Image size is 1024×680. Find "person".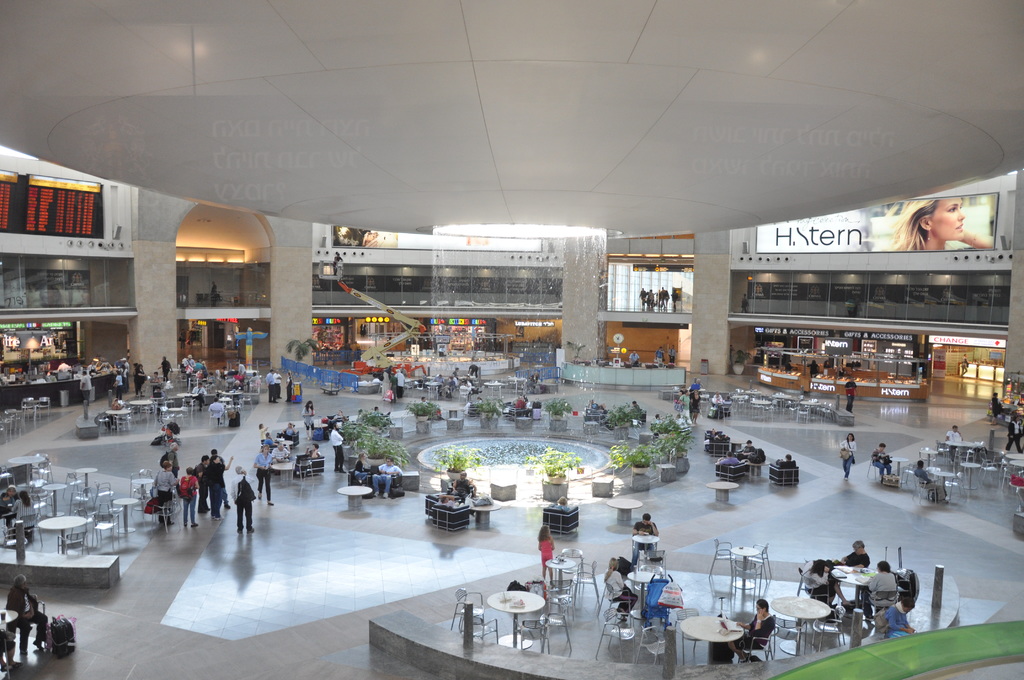
(x1=838, y1=544, x2=872, y2=569).
